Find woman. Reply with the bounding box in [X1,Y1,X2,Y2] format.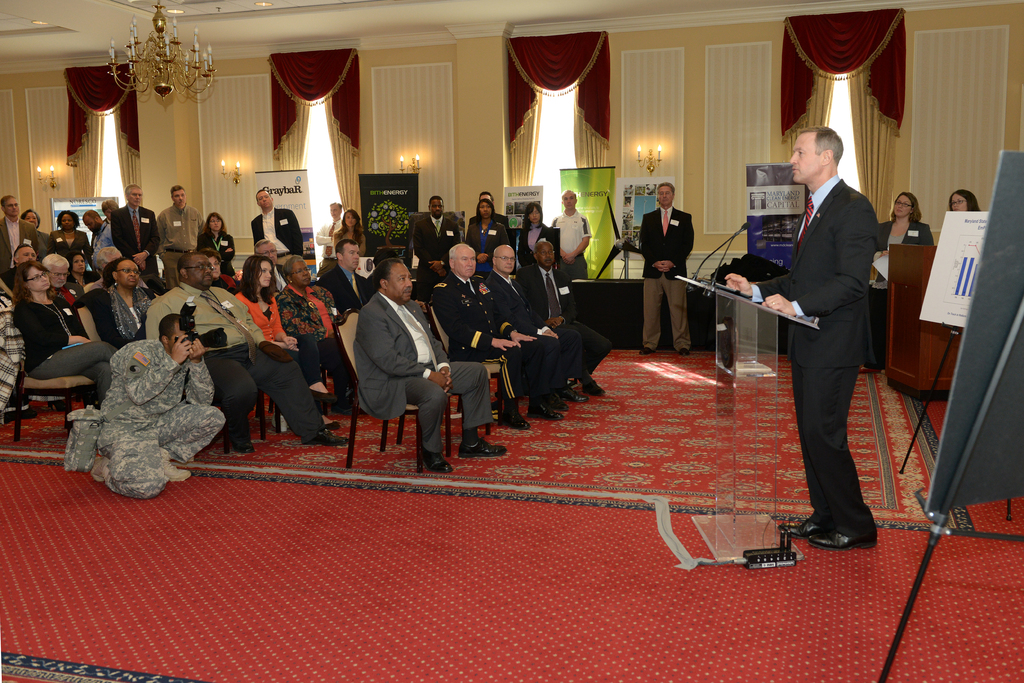
[516,206,552,267].
